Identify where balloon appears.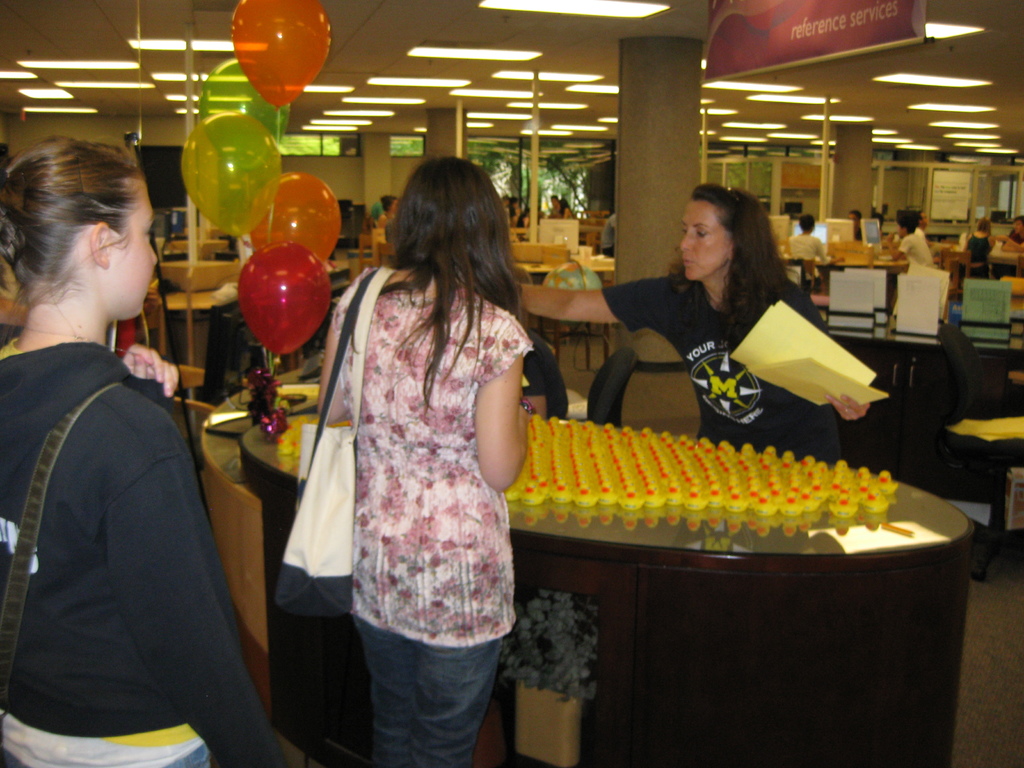
Appears at {"x1": 232, "y1": 0, "x2": 334, "y2": 113}.
